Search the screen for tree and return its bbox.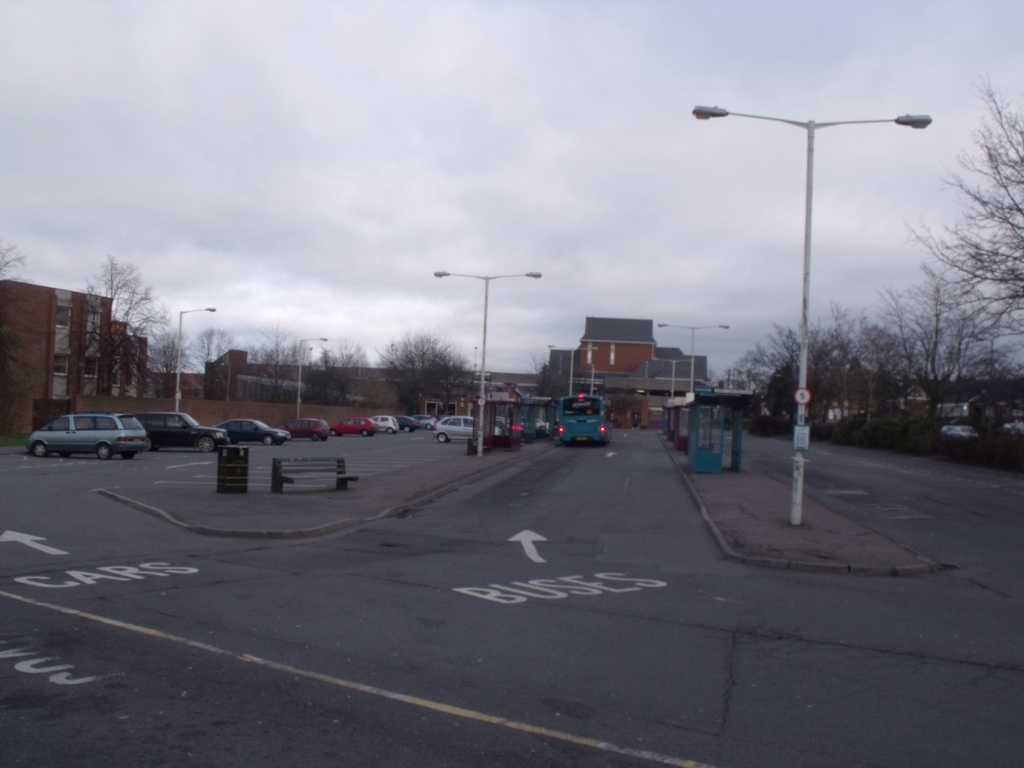
Found: l=143, t=321, r=191, b=383.
